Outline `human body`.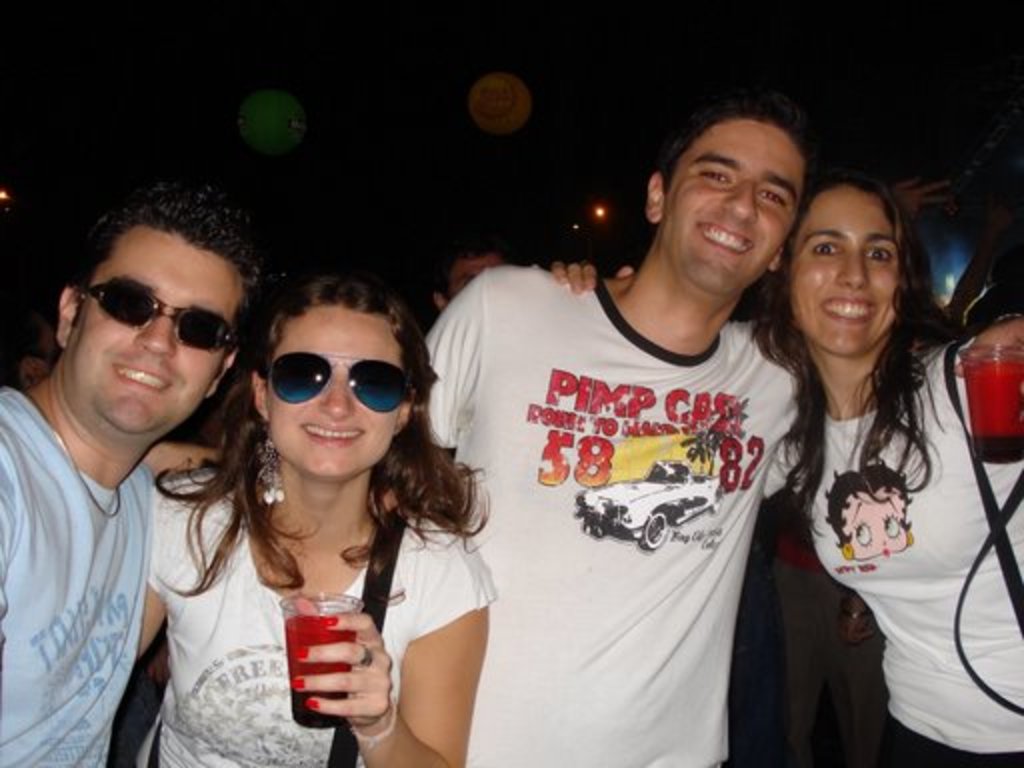
Outline: 0, 180, 218, 766.
